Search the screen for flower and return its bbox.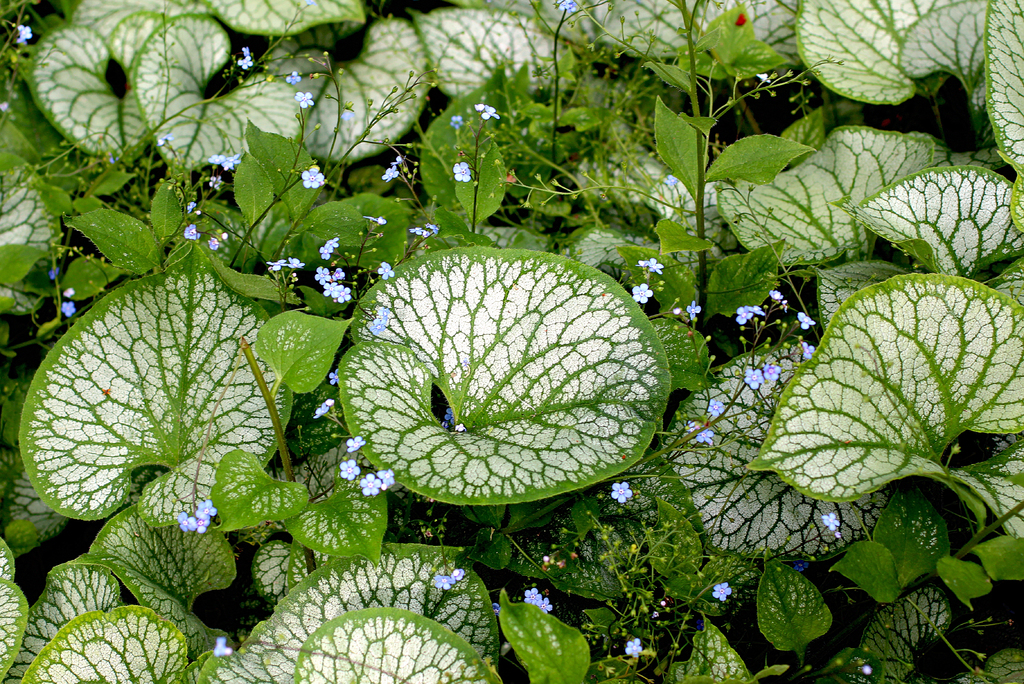
Found: x1=610 y1=482 x2=632 y2=501.
